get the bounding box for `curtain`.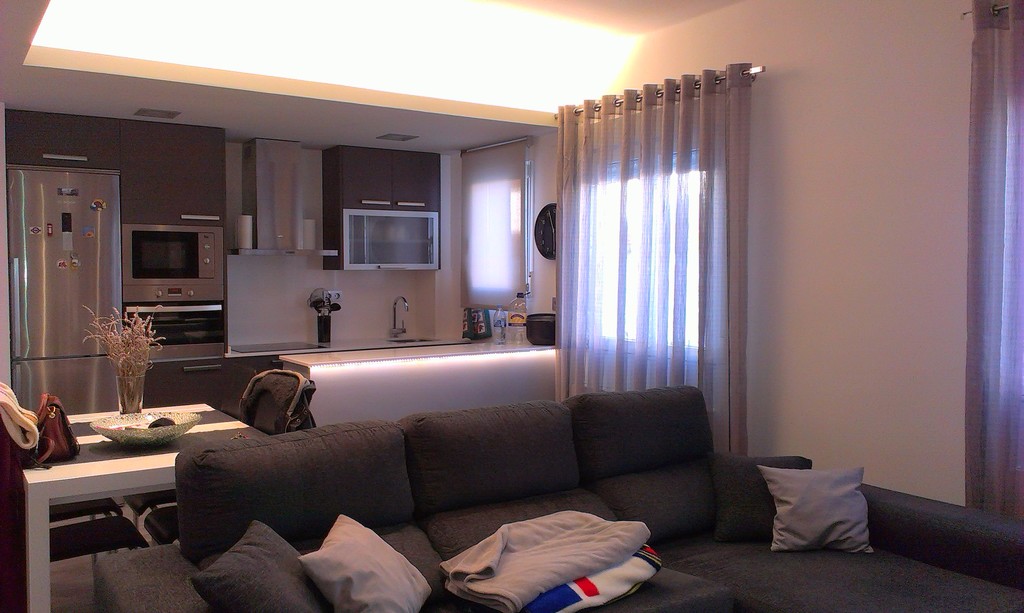
Rect(955, 0, 1023, 523).
